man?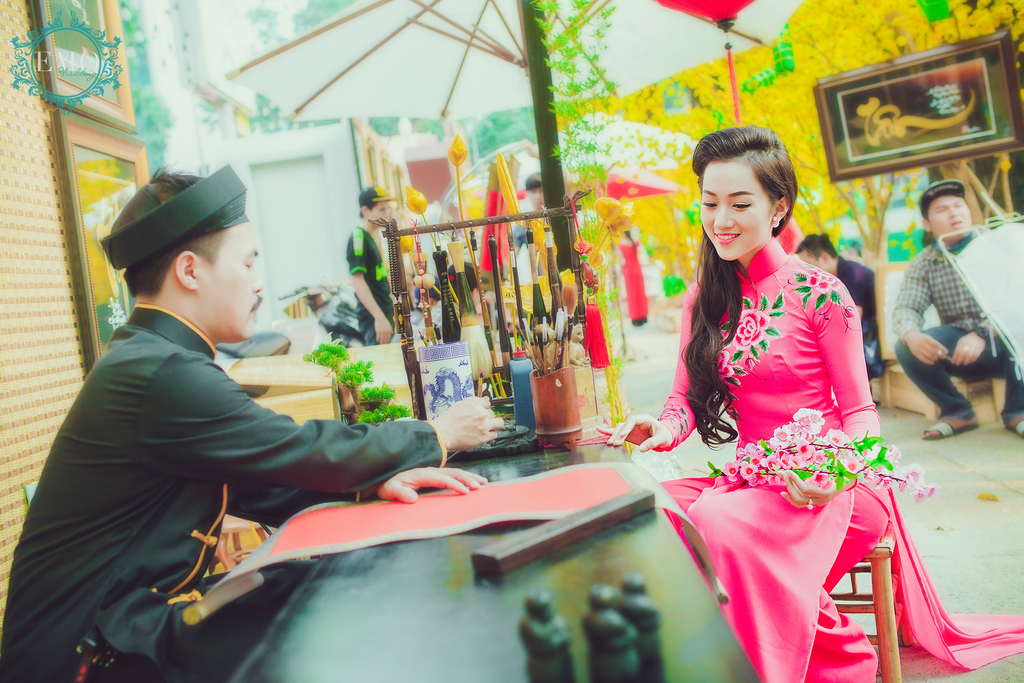
<box>38,168,456,648</box>
